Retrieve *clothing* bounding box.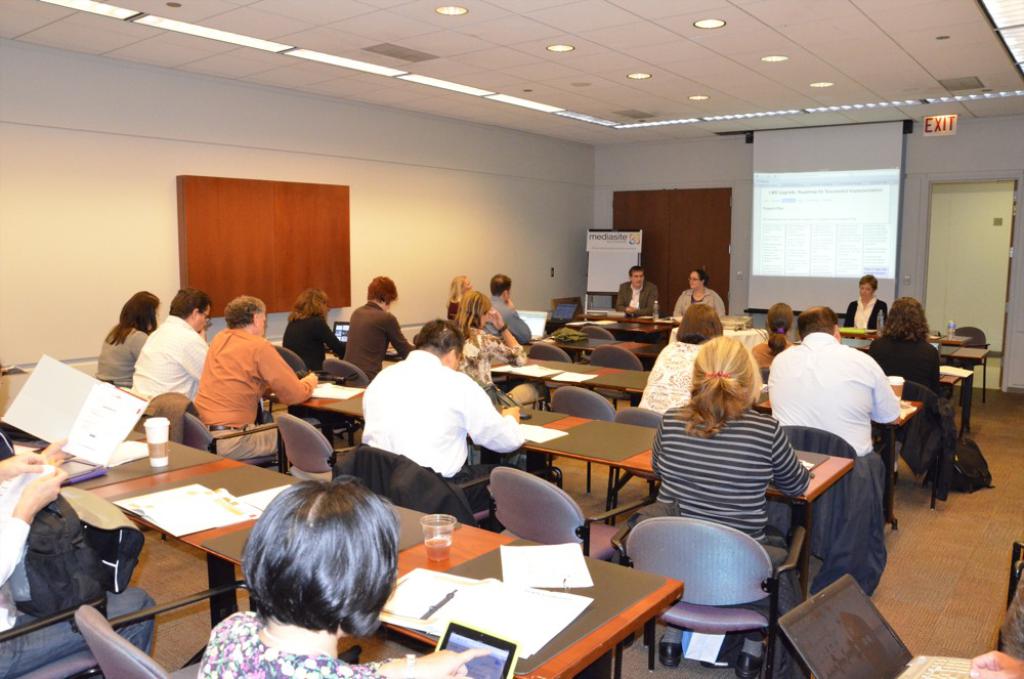
Bounding box: {"left": 615, "top": 277, "right": 657, "bottom": 319}.
